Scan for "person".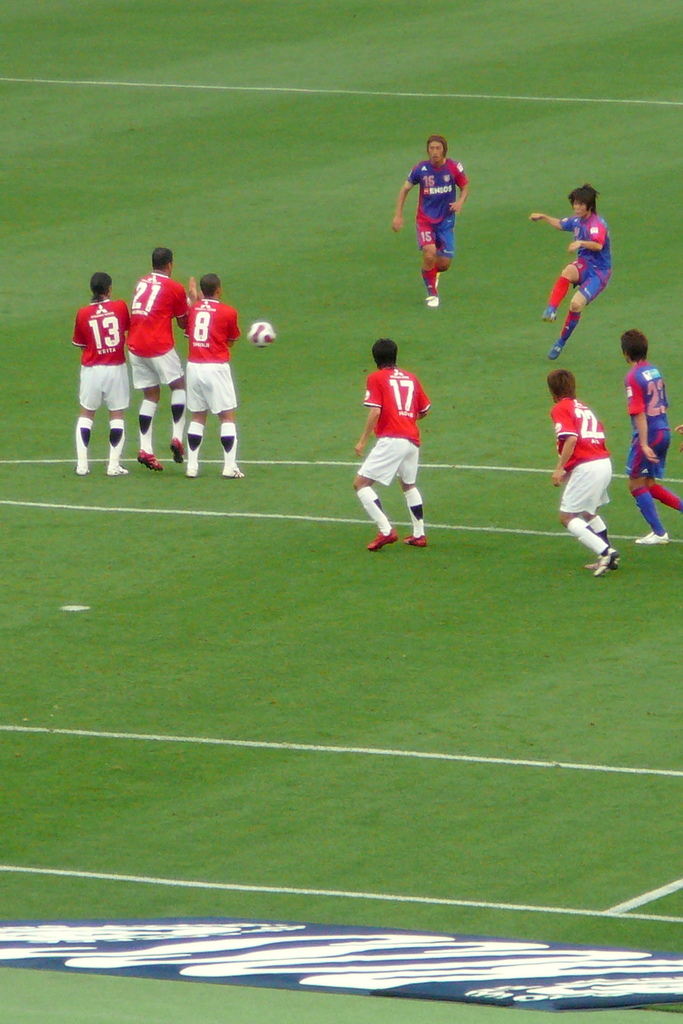
Scan result: <region>534, 181, 611, 356</region>.
